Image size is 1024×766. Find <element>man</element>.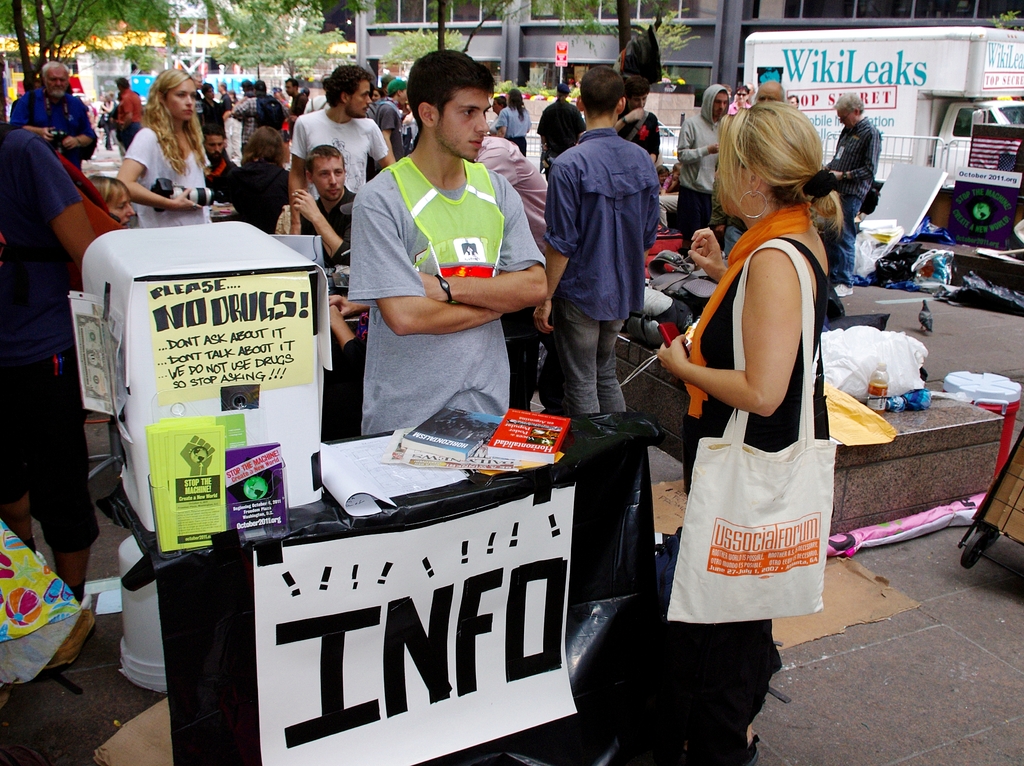
[left=529, top=58, right=678, bottom=399].
